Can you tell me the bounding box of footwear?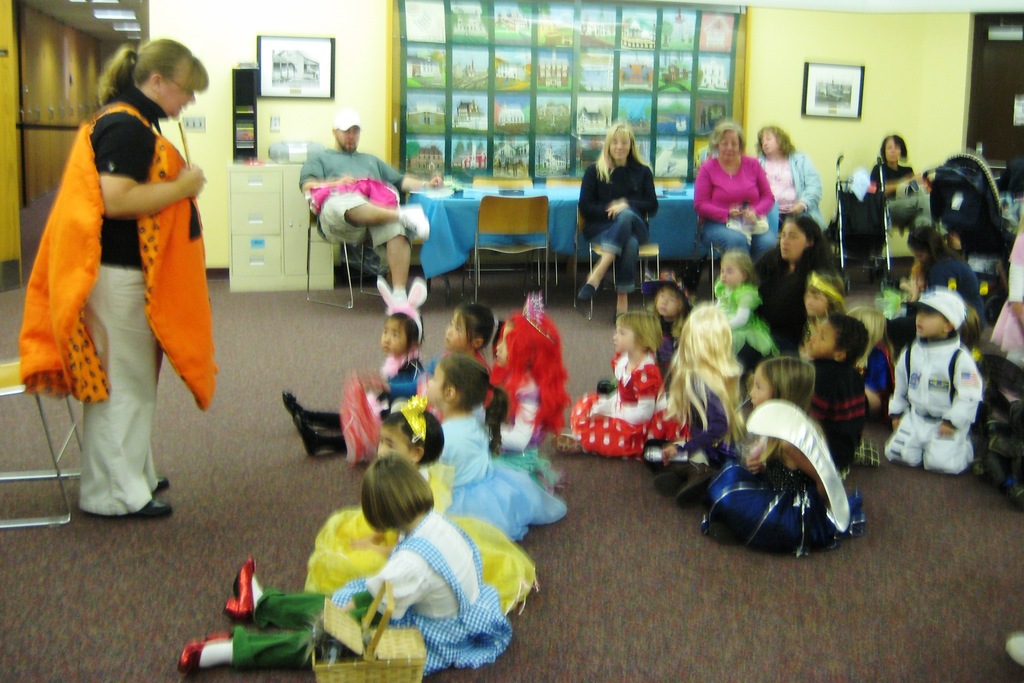
select_region(179, 634, 231, 670).
